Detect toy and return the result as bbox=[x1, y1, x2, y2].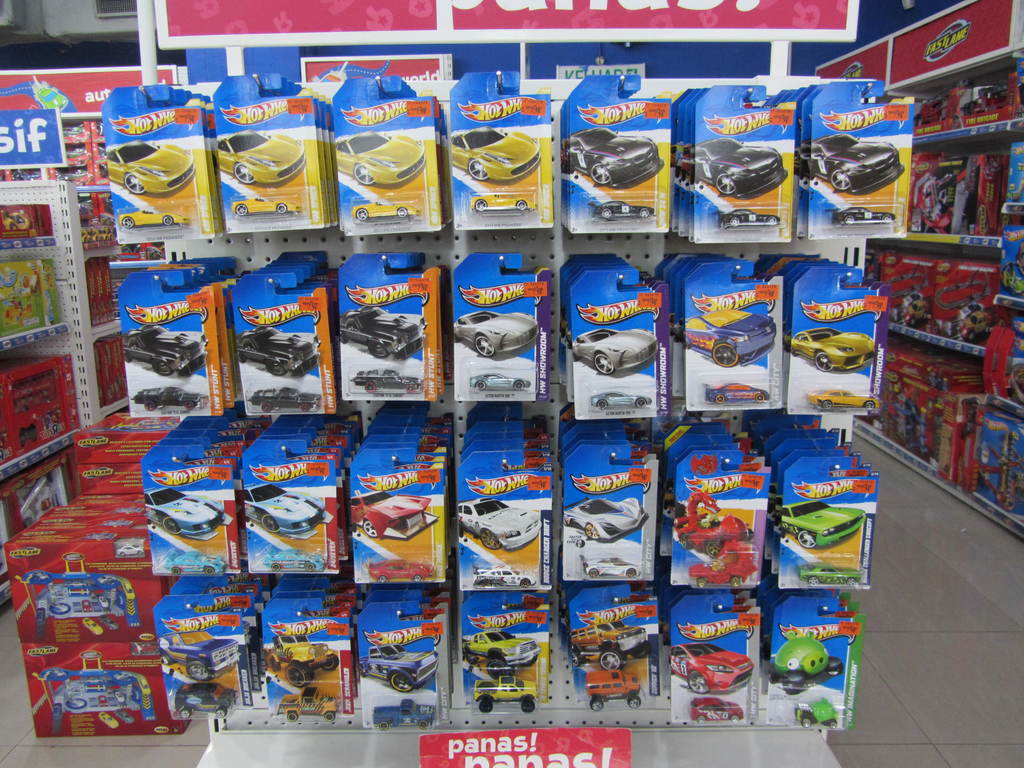
bbox=[704, 383, 772, 407].
